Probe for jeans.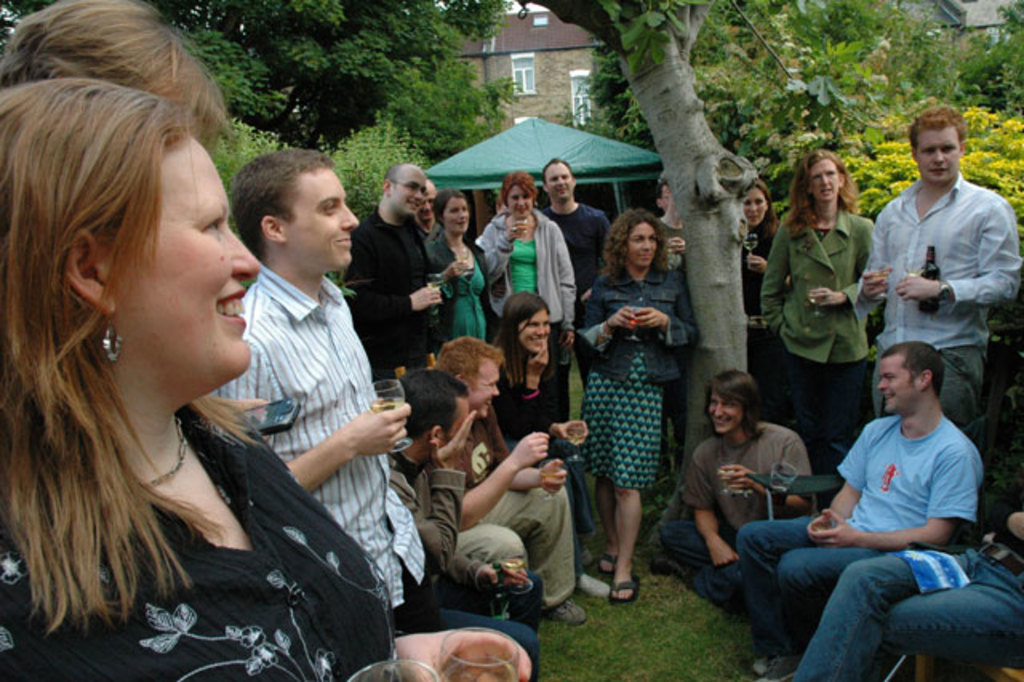
Probe result: 939/351/992/421.
